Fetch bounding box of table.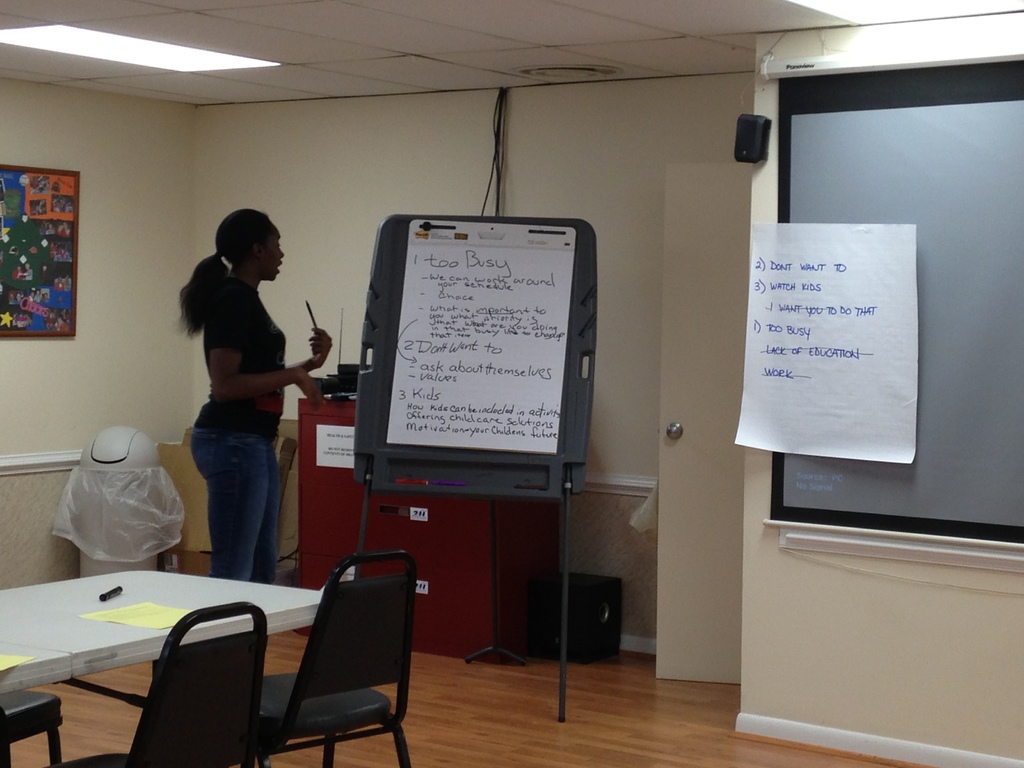
Bbox: x1=0 y1=552 x2=328 y2=704.
